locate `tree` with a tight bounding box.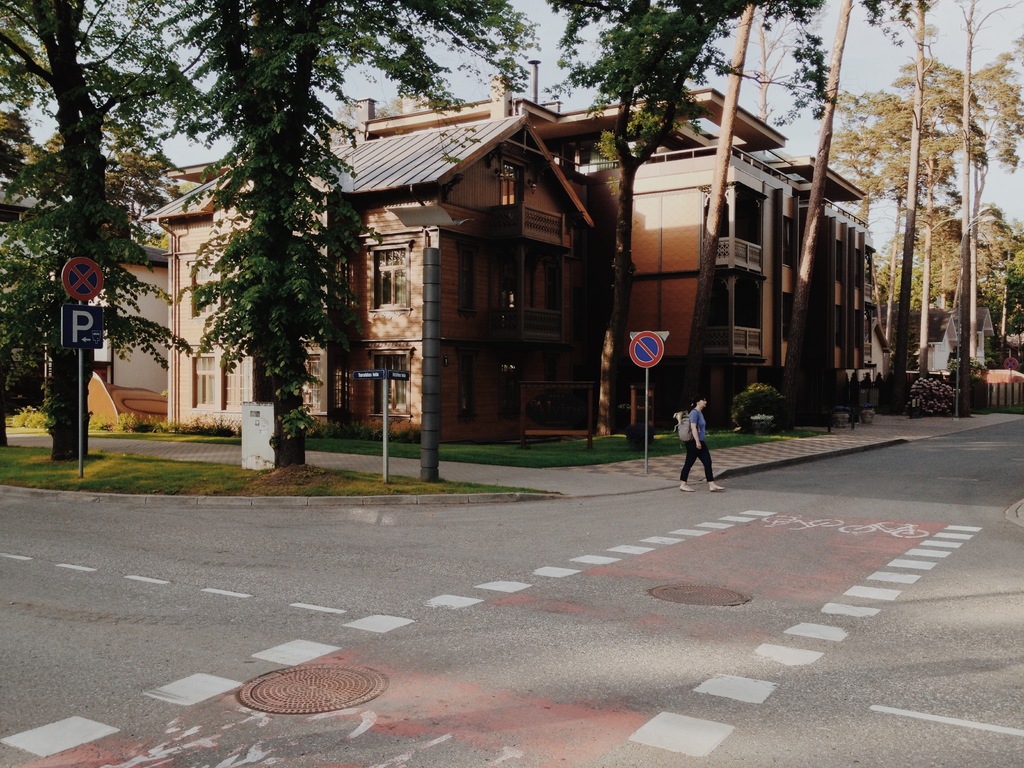
546,0,821,440.
